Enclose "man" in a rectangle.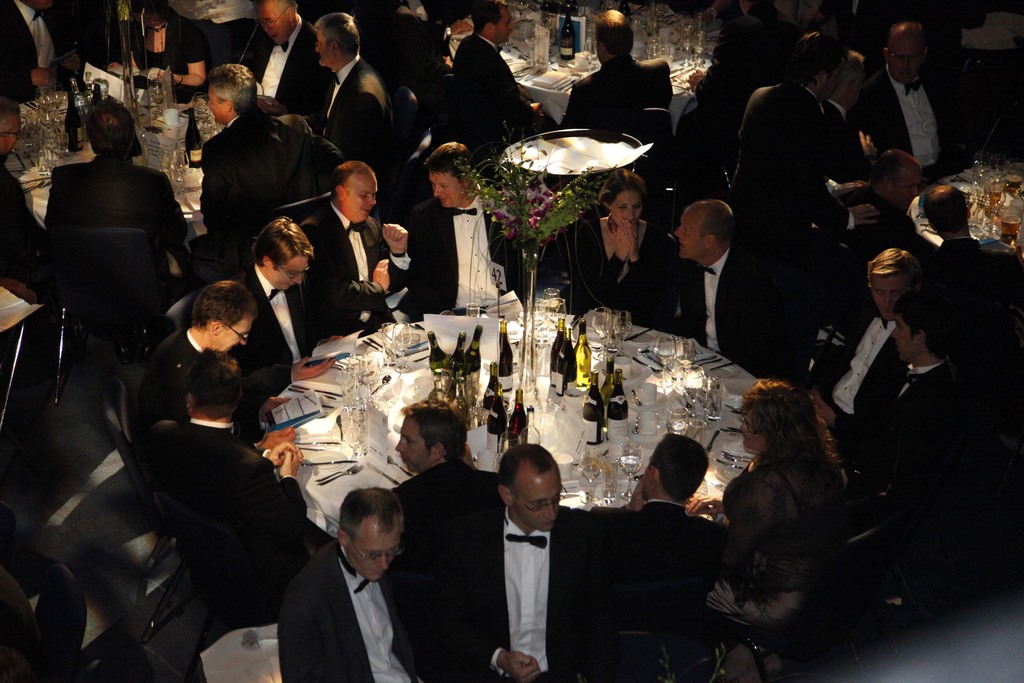
(840, 20, 963, 172).
